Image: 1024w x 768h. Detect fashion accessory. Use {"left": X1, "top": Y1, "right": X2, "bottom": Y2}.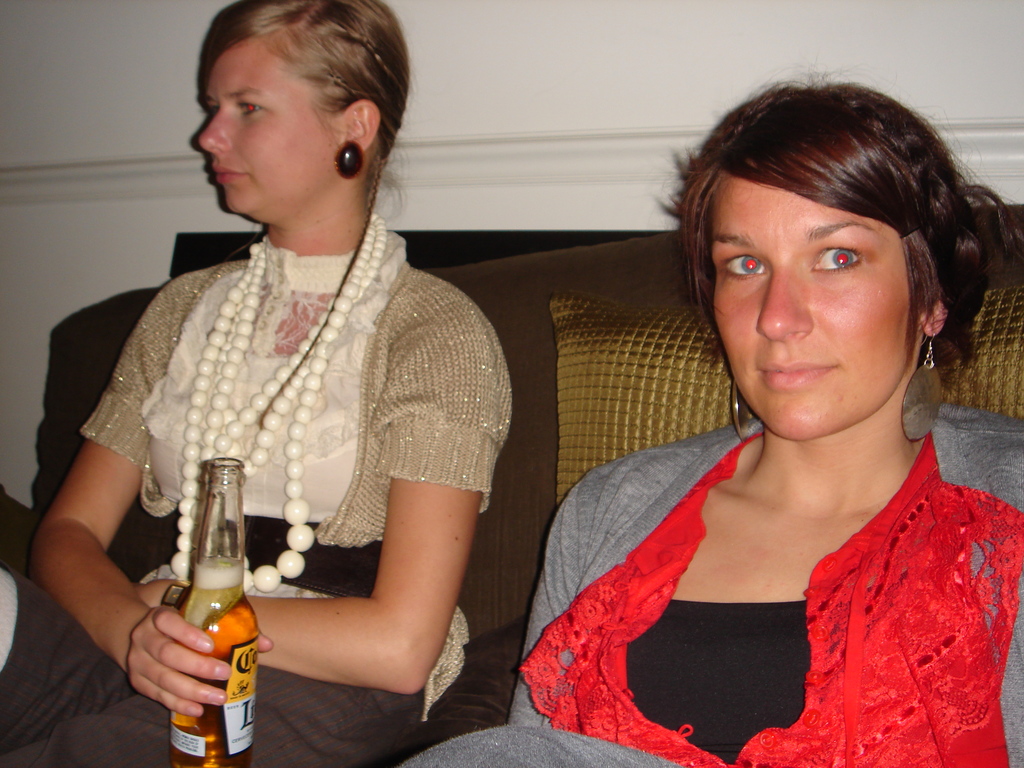
{"left": 333, "top": 140, "right": 365, "bottom": 182}.
